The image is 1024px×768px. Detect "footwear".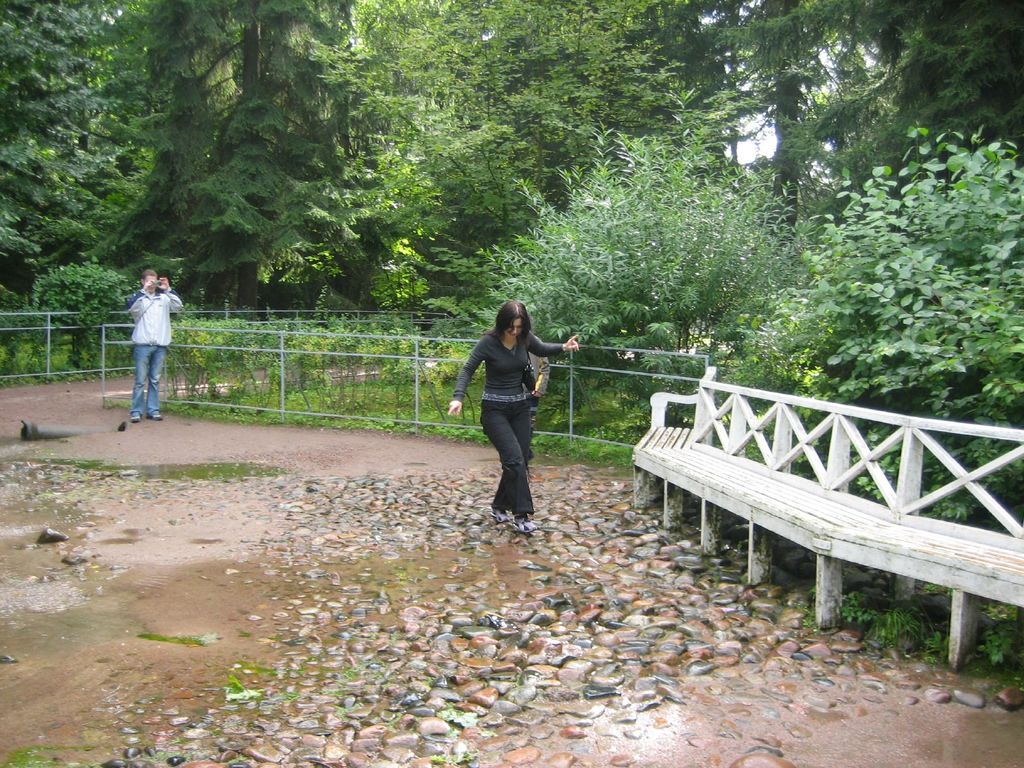
Detection: (150,411,165,423).
